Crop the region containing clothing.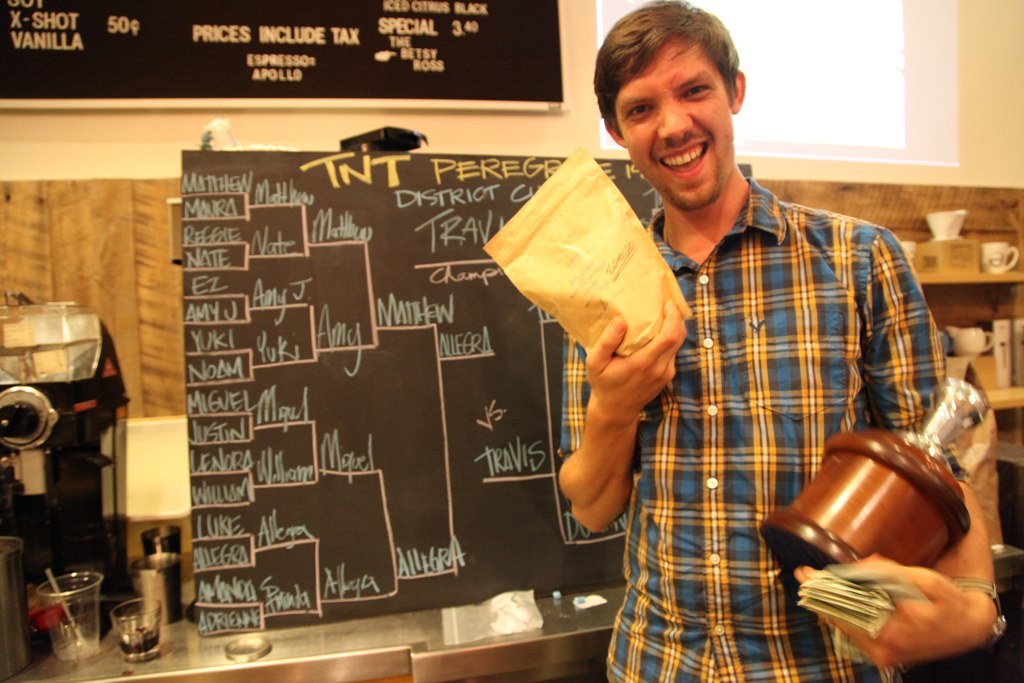
Crop region: bbox=[605, 125, 944, 651].
